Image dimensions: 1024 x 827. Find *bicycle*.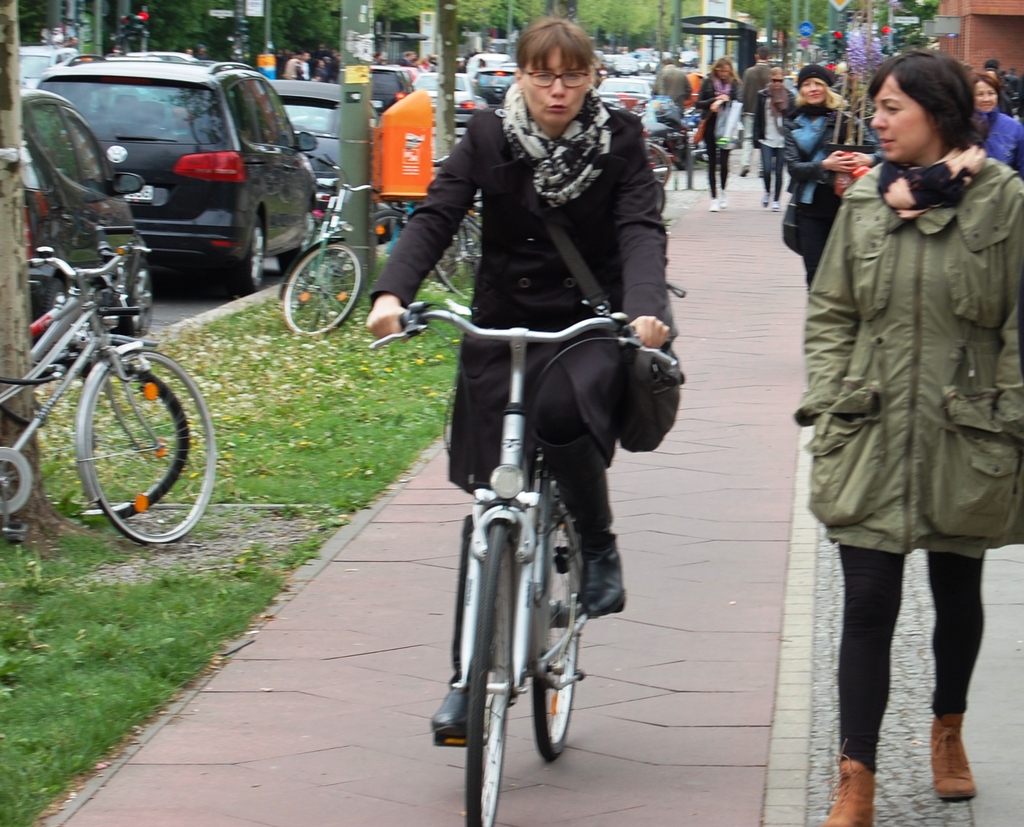
region(28, 238, 193, 527).
